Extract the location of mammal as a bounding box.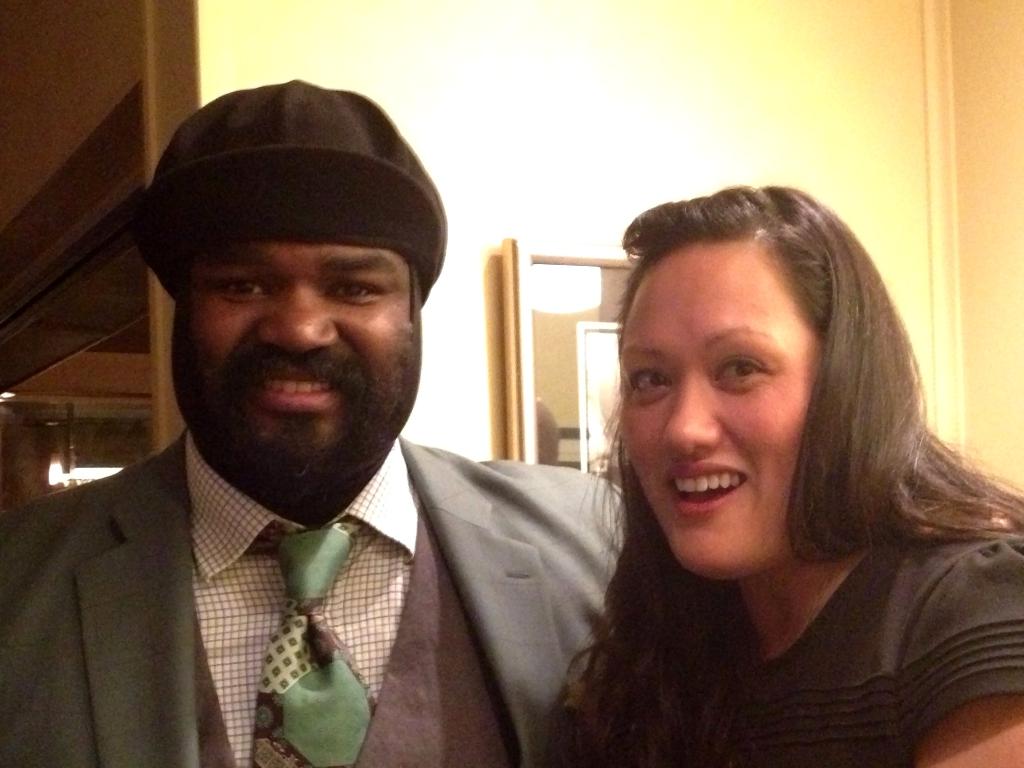
549:186:1023:767.
